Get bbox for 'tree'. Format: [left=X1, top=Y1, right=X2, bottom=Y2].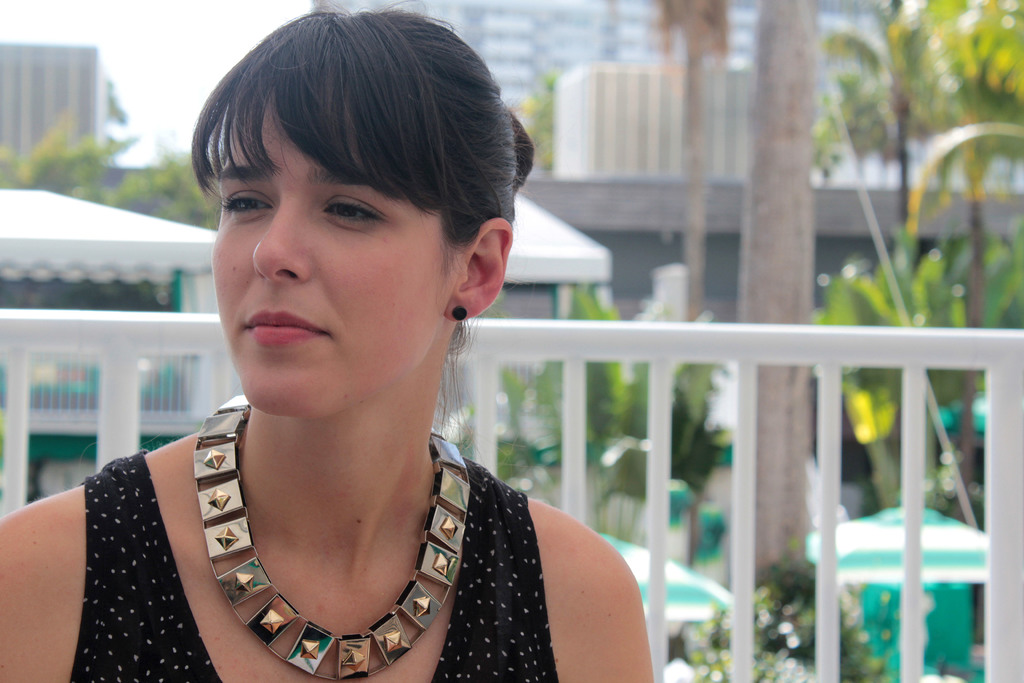
[left=809, top=0, right=1023, bottom=509].
